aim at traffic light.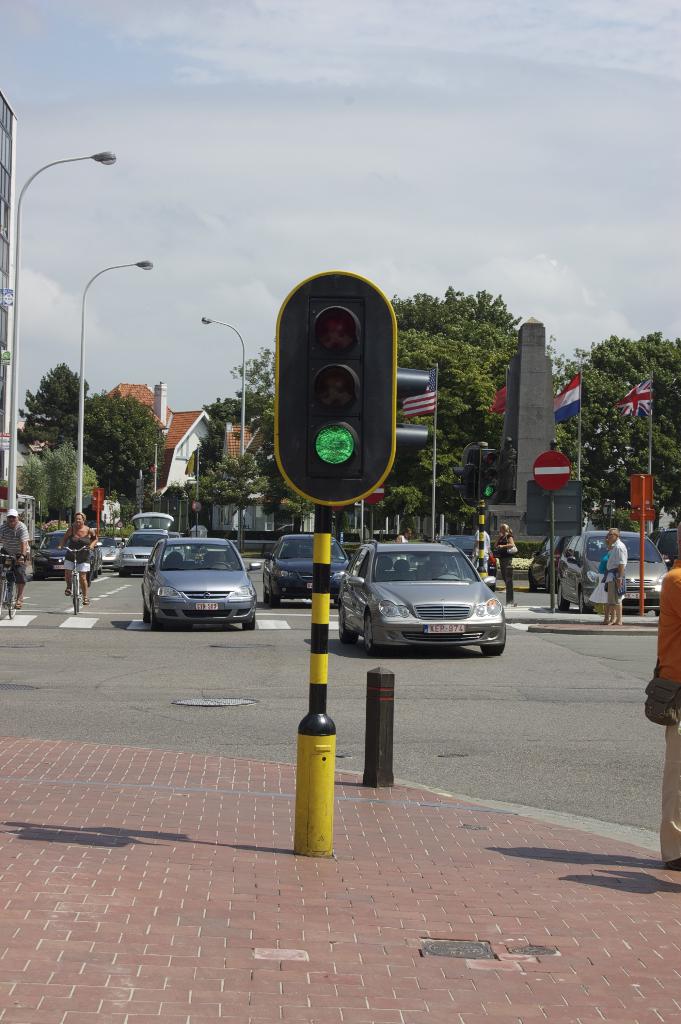
Aimed at detection(274, 268, 399, 508).
